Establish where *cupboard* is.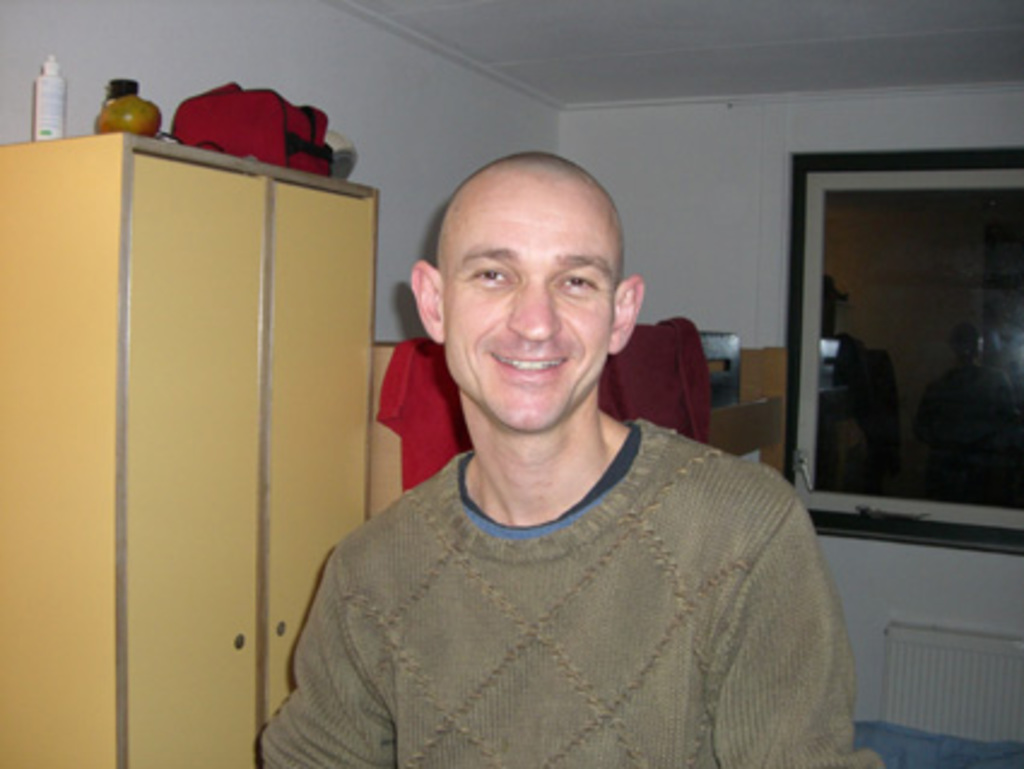
Established at Rect(31, 77, 386, 768).
